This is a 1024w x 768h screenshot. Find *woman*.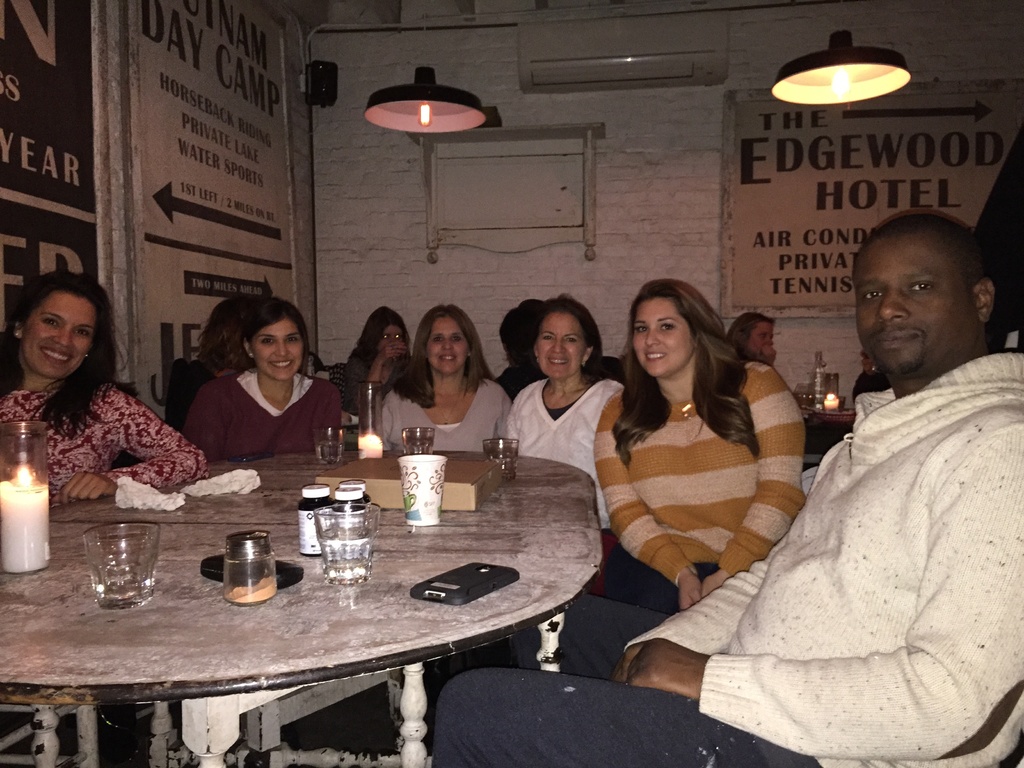
Bounding box: (x1=169, y1=291, x2=268, y2=433).
